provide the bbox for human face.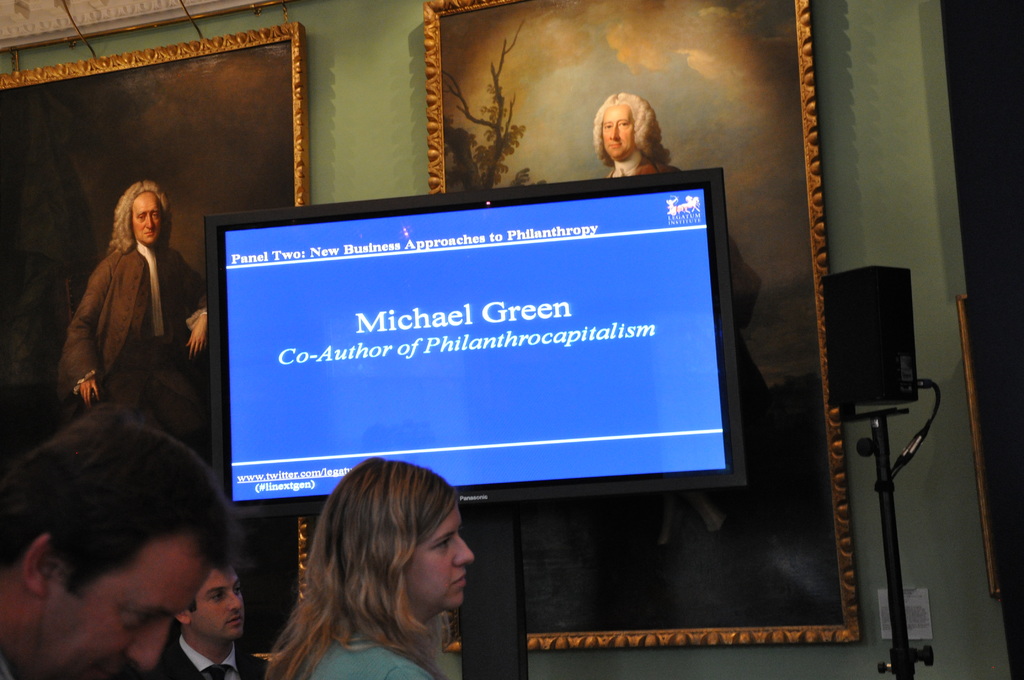
select_region(49, 540, 210, 679).
